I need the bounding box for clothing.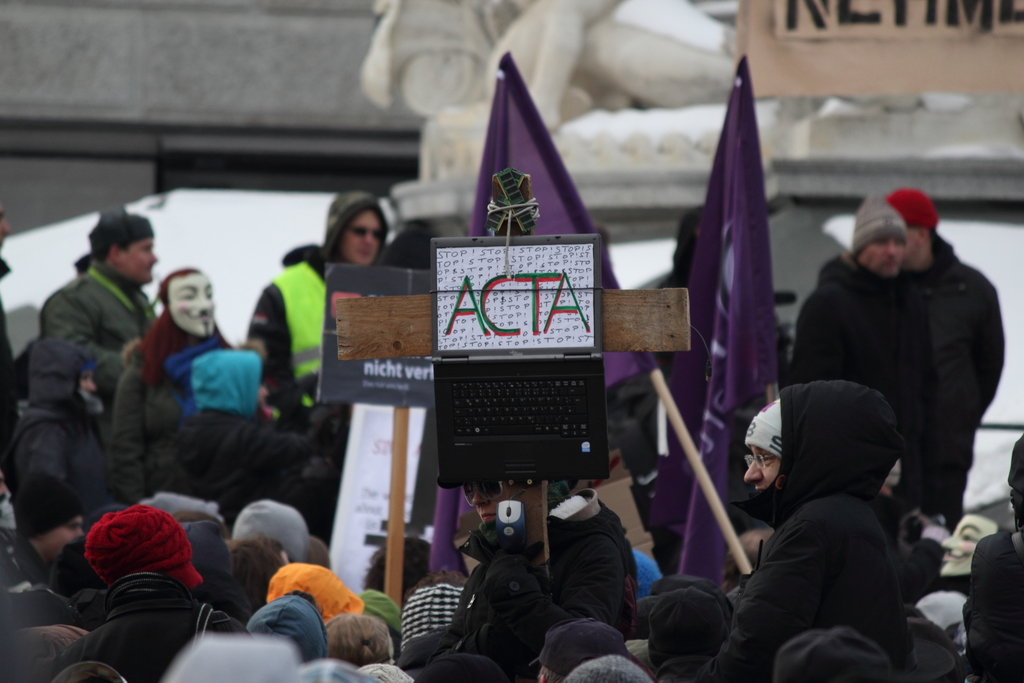
Here it is: box=[960, 525, 1023, 682].
